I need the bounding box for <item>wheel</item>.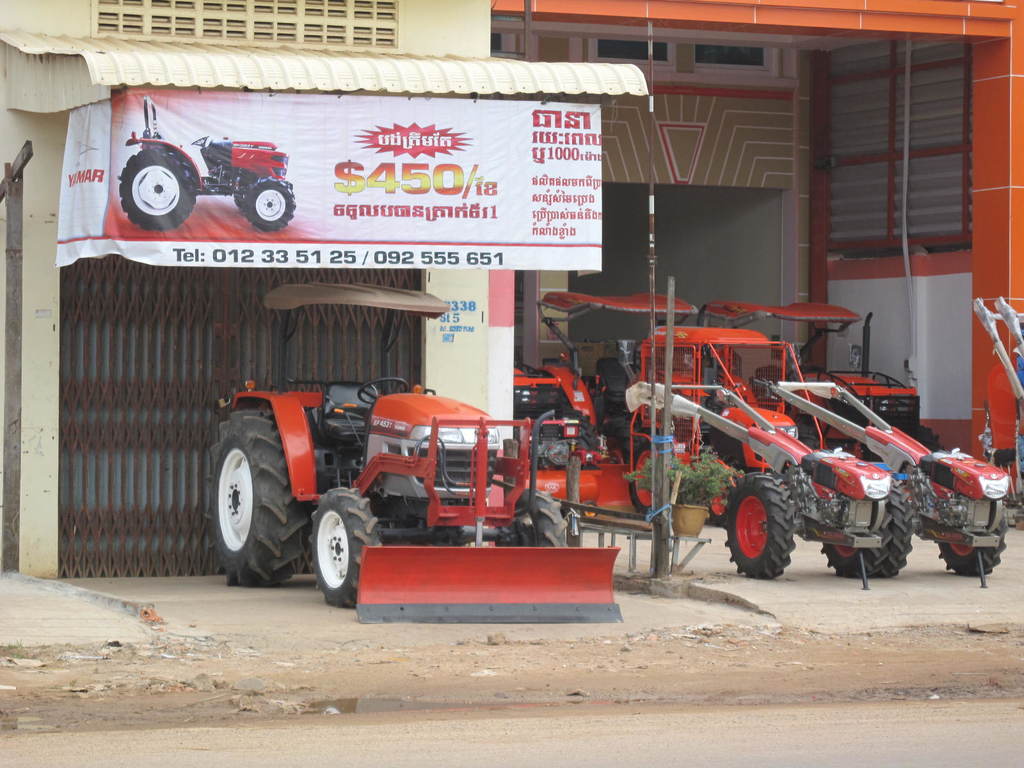
Here it is: <box>820,481,915,576</box>.
